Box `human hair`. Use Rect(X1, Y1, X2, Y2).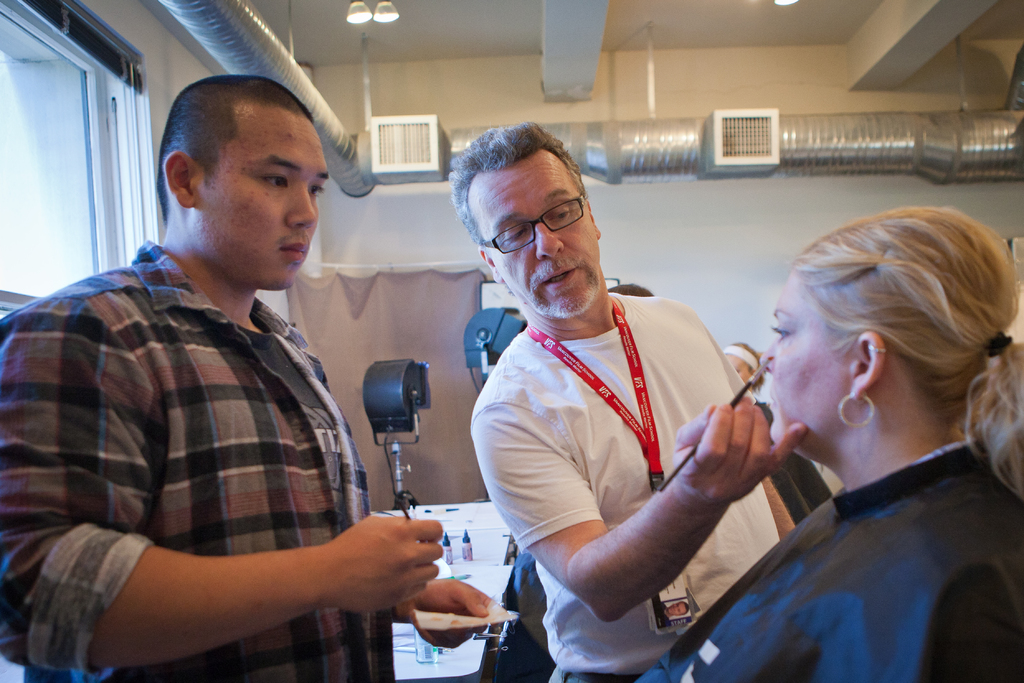
Rect(762, 222, 988, 494).
